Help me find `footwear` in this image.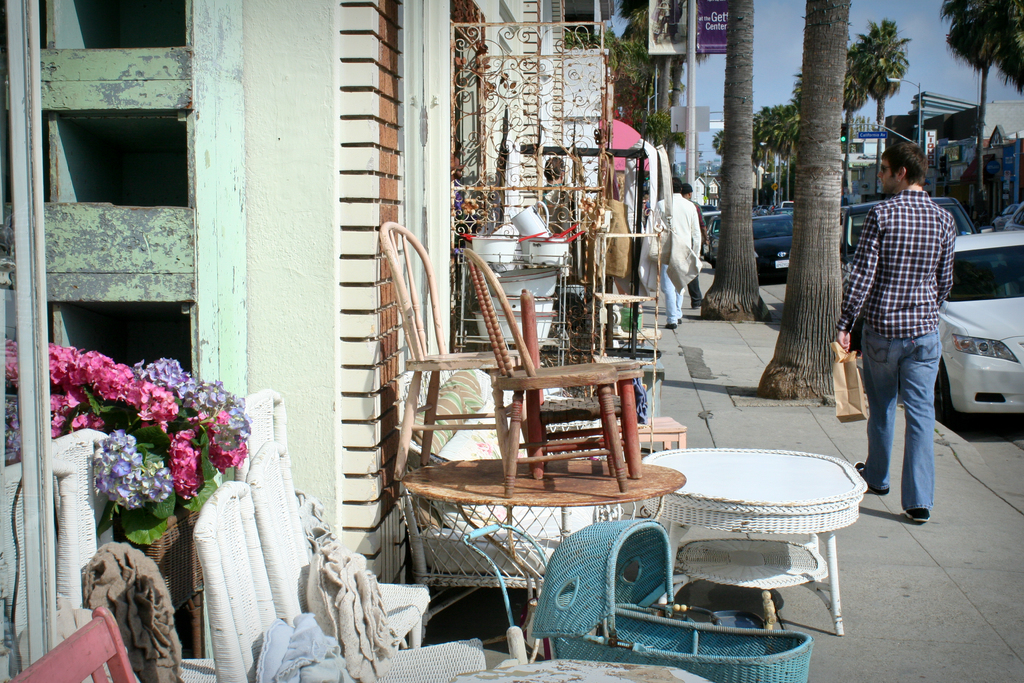
Found it: (675, 317, 682, 325).
